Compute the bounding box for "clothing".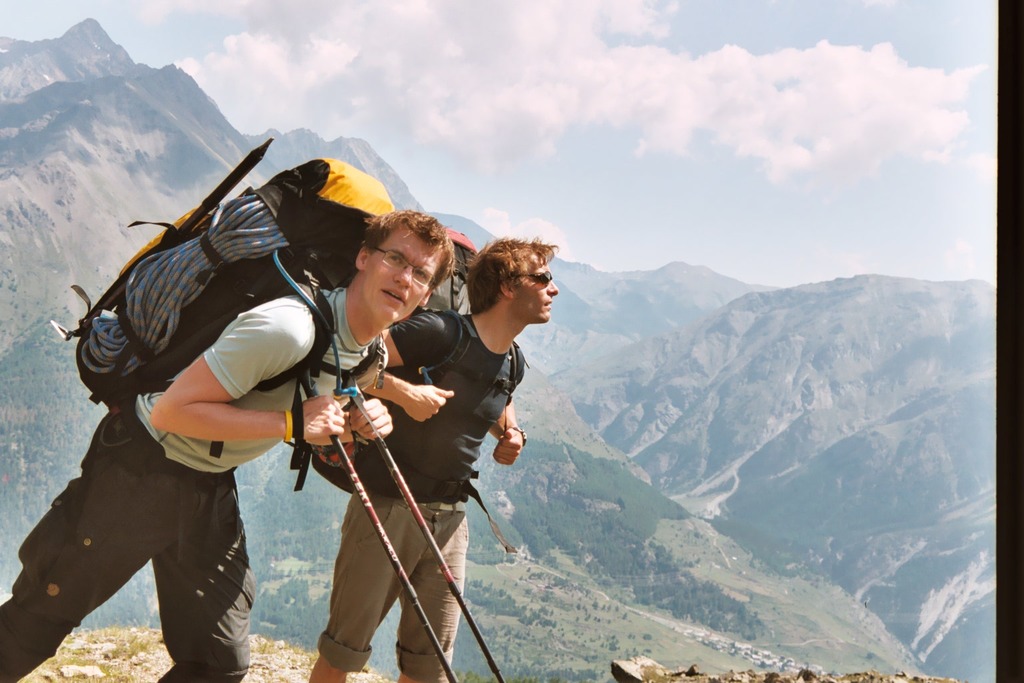
bbox=[52, 184, 383, 646].
